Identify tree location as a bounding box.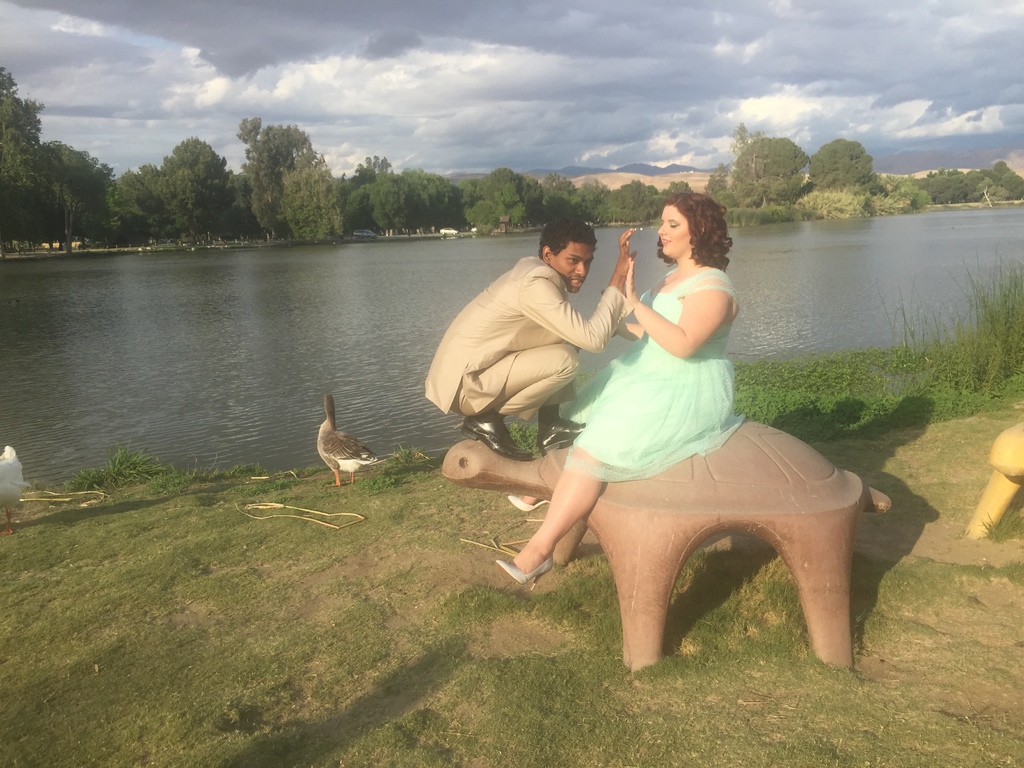
crop(0, 65, 113, 262).
